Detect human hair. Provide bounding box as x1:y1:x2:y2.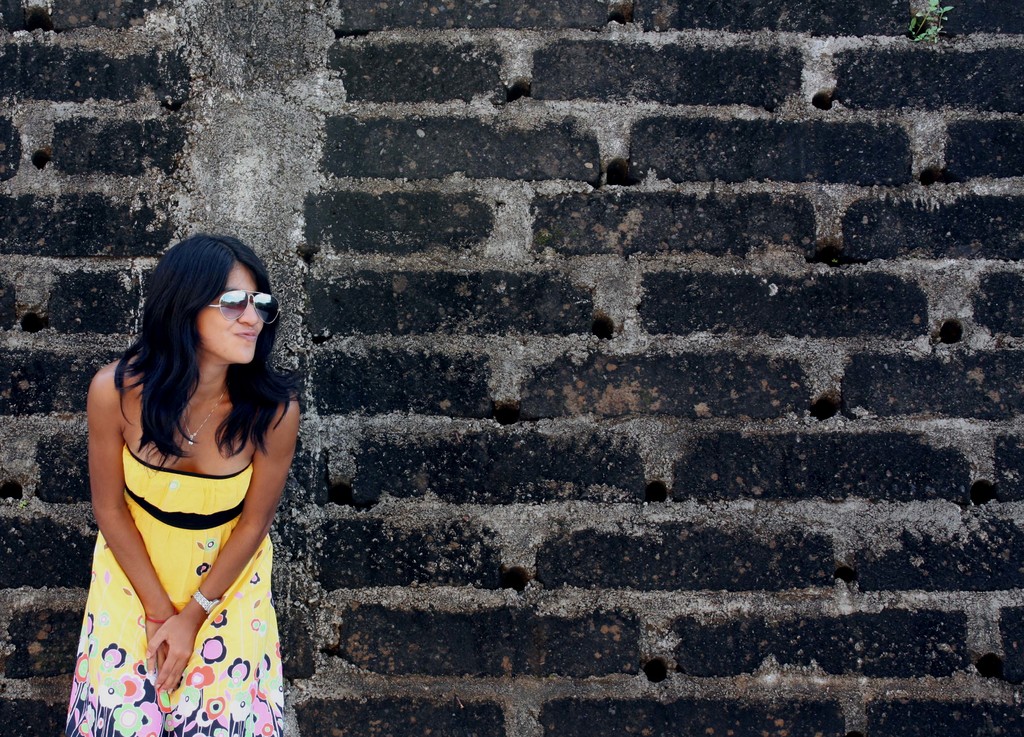
102:231:282:453.
